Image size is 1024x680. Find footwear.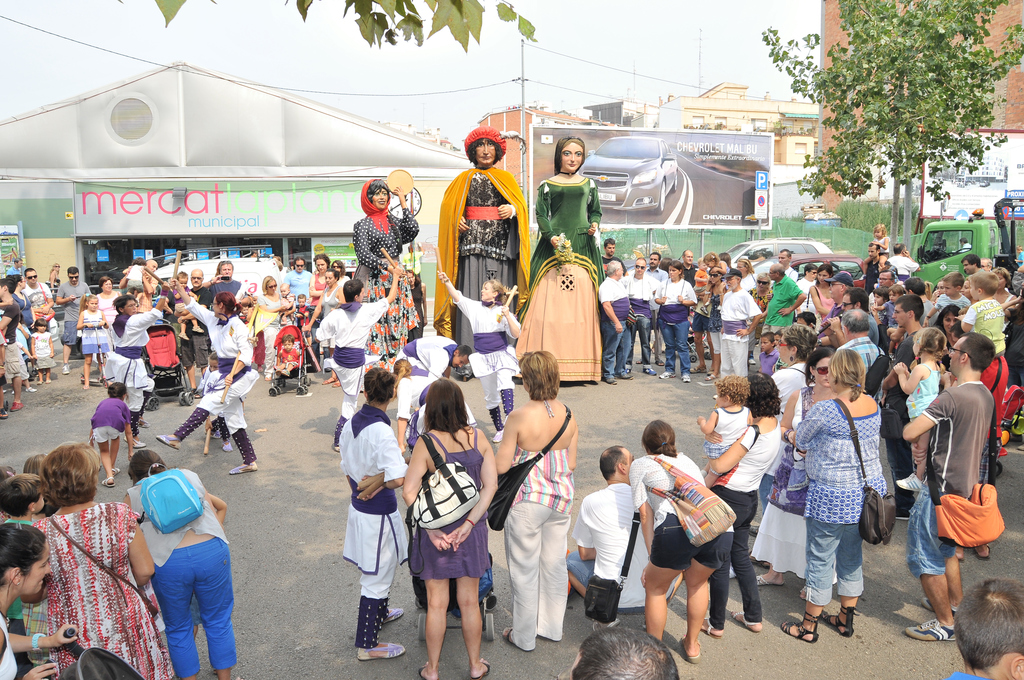
<bbox>356, 638, 410, 664</bbox>.
